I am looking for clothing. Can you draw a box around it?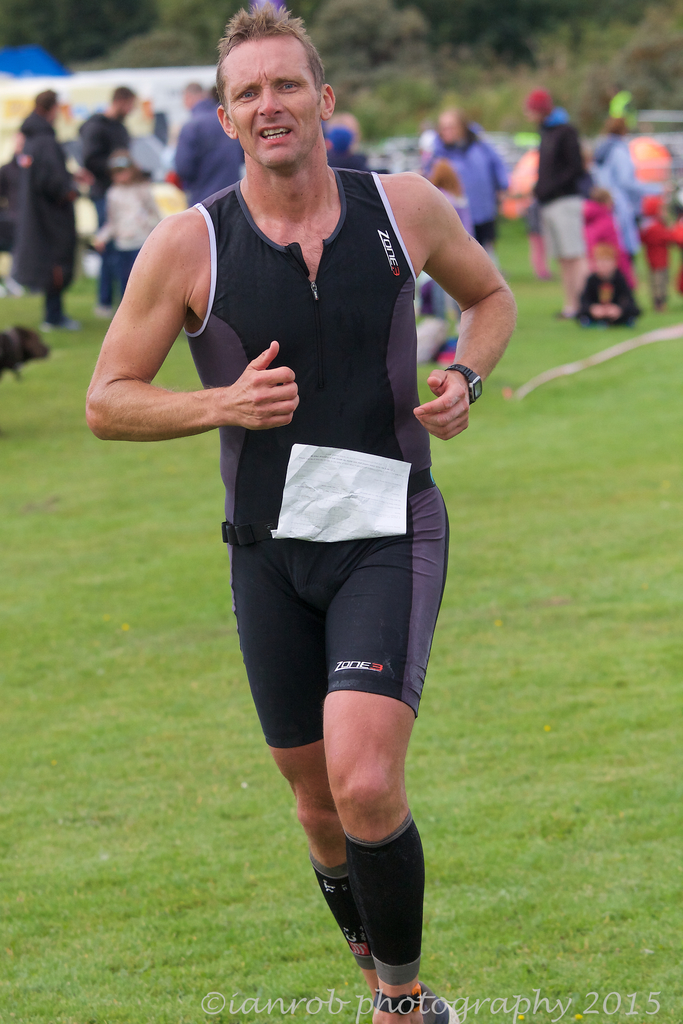
Sure, the bounding box is (590,132,658,256).
